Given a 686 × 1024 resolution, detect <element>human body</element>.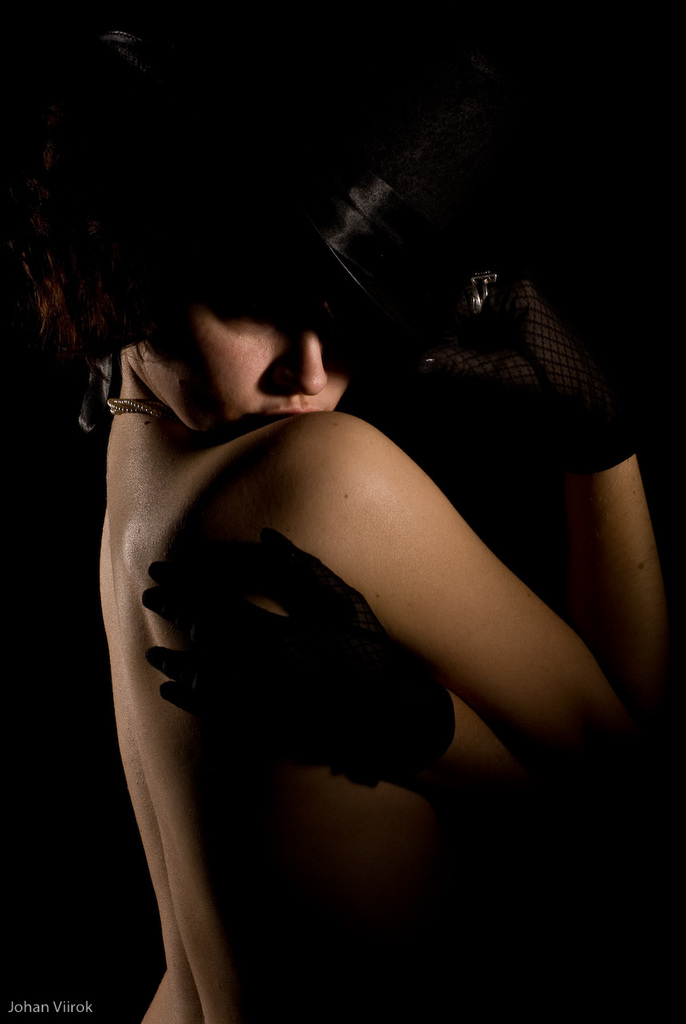
[left=96, top=233, right=680, bottom=1022].
